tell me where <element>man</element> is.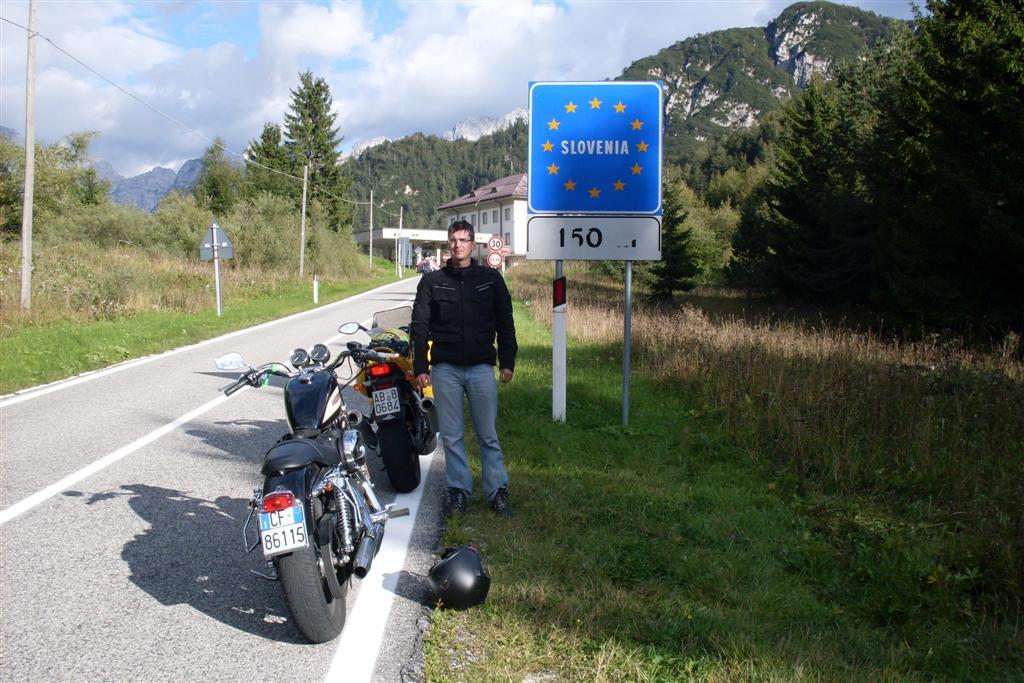
<element>man</element> is at [405, 225, 515, 522].
